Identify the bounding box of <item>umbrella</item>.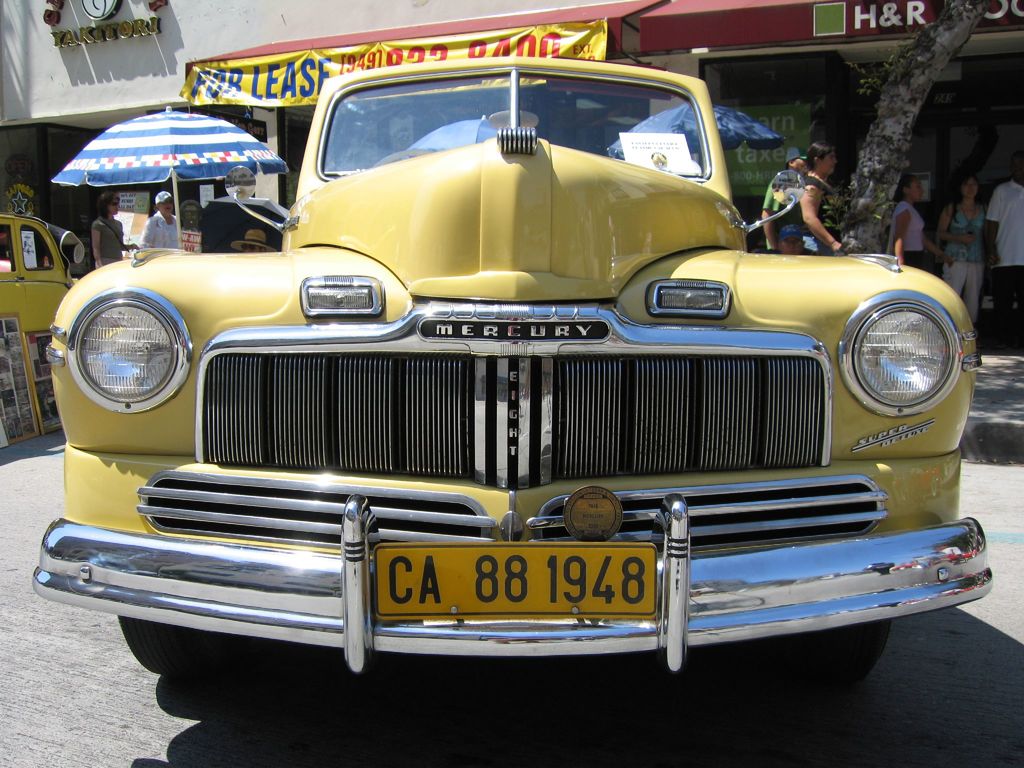
box=[412, 115, 507, 148].
